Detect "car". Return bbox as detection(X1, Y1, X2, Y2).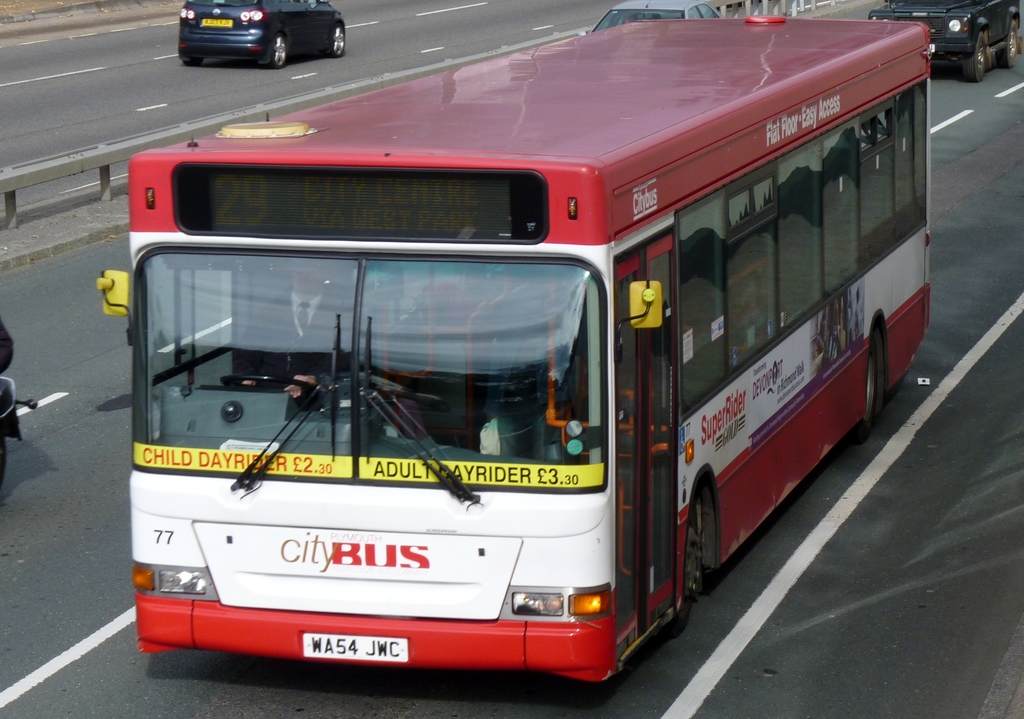
detection(178, 0, 344, 68).
